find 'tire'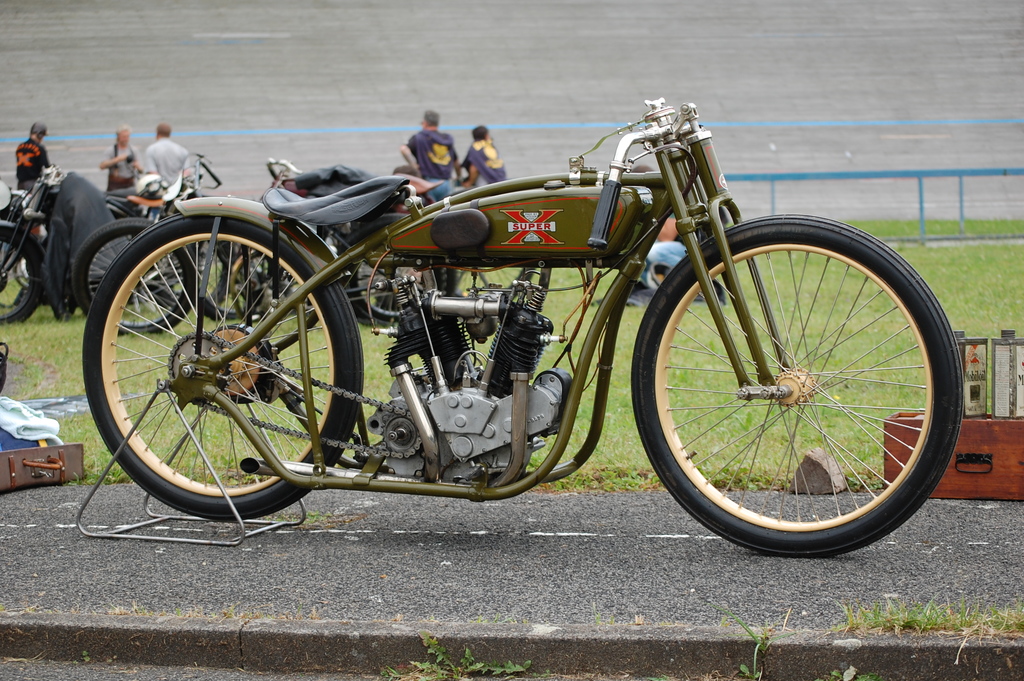
l=74, t=221, r=200, b=336
